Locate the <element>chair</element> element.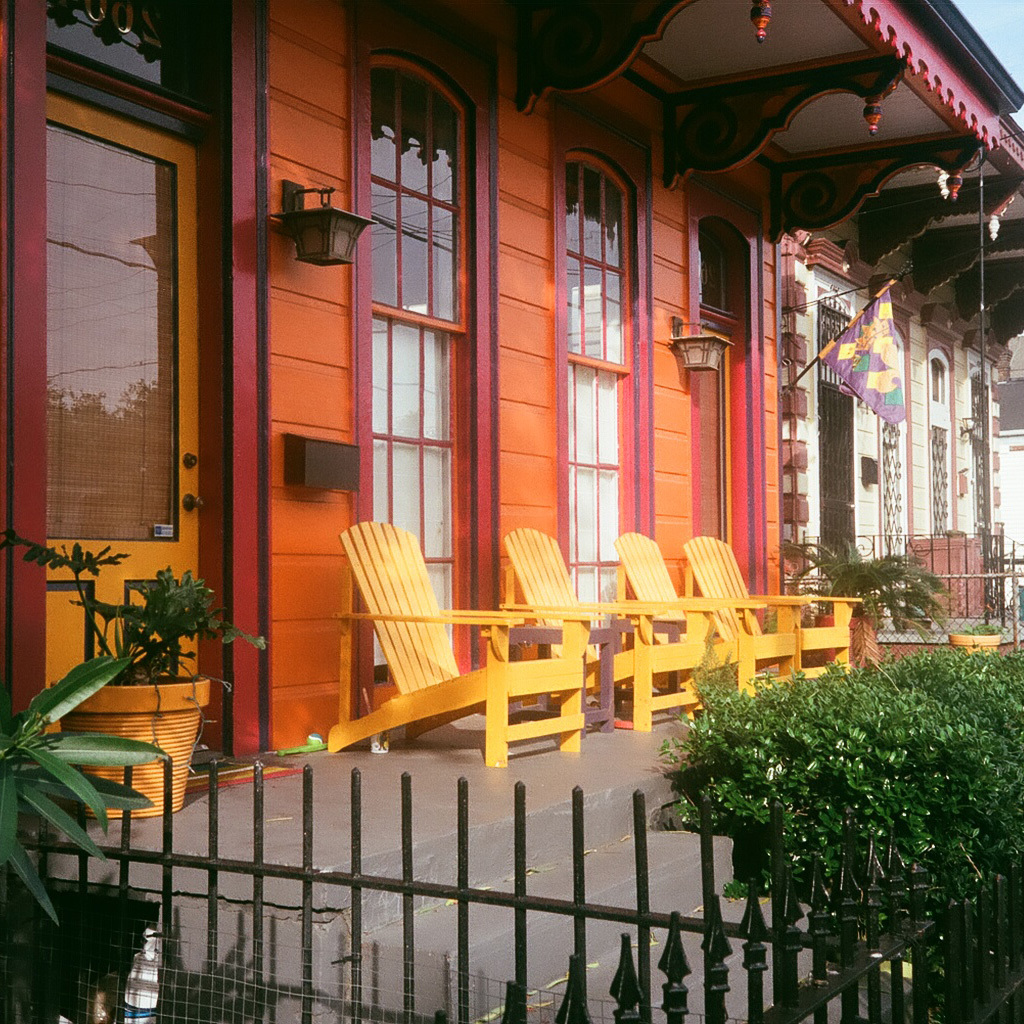
Element bbox: {"left": 308, "top": 542, "right": 565, "bottom": 780}.
